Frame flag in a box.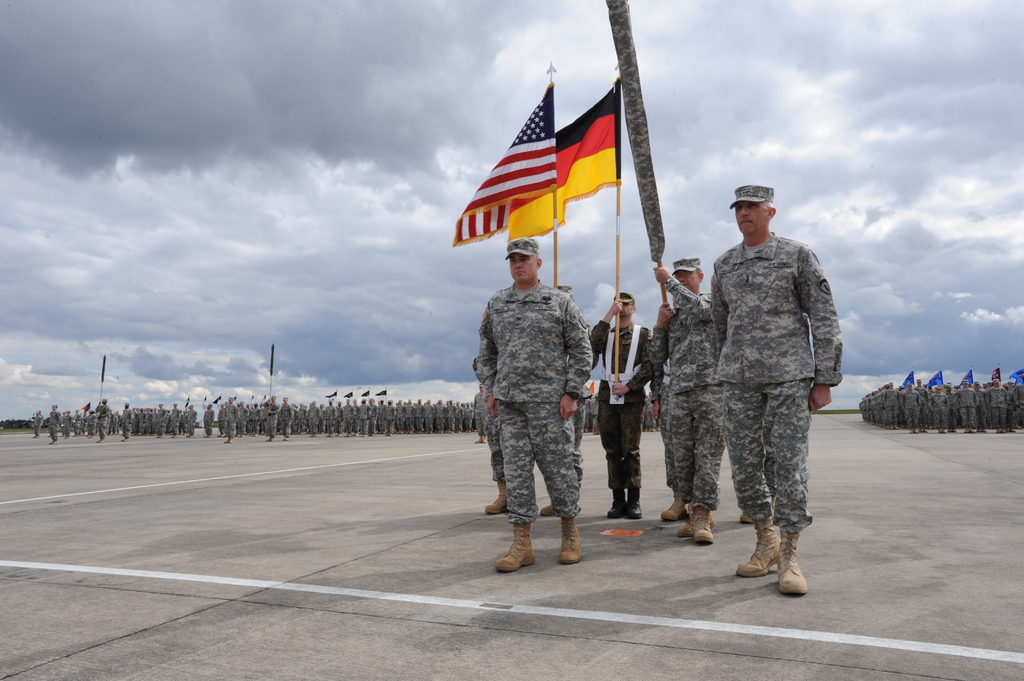
bbox=(76, 398, 92, 419).
